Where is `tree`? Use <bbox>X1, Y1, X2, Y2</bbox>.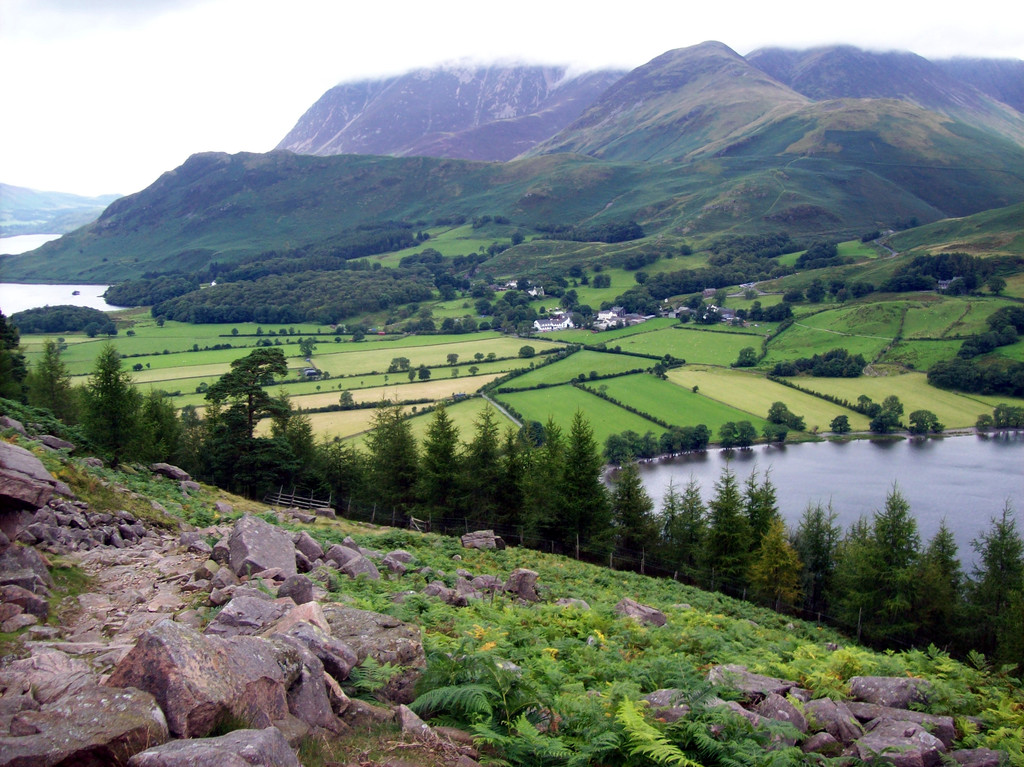
<bbox>409, 363, 415, 383</bbox>.
